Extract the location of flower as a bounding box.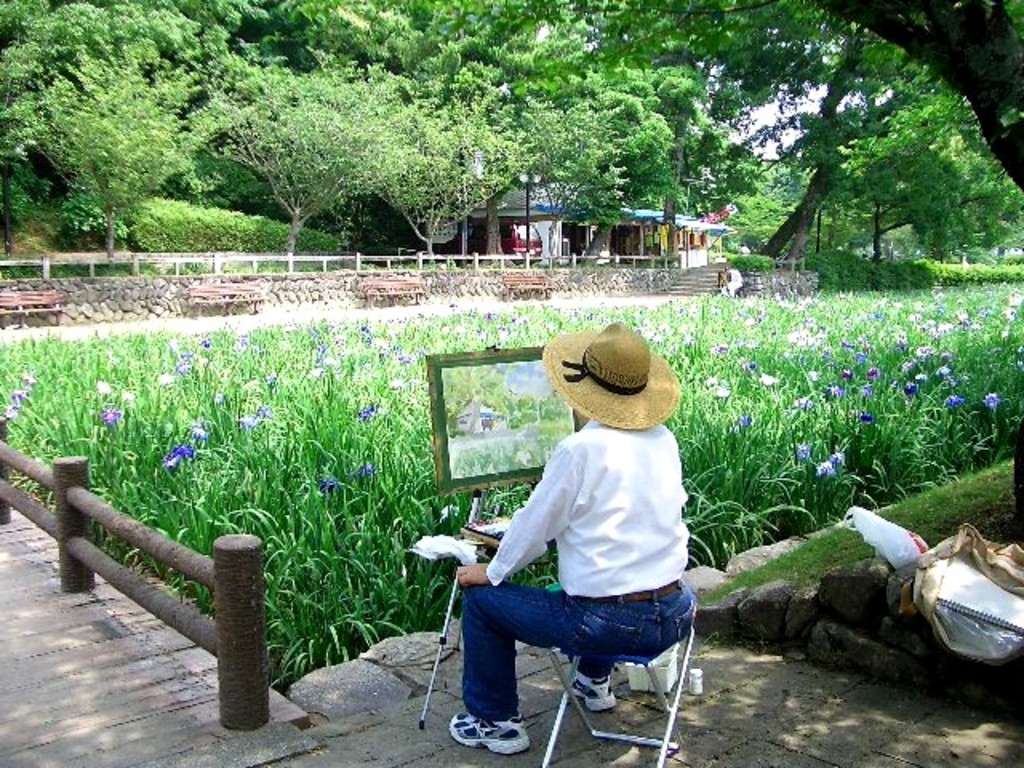
x1=832, y1=443, x2=845, y2=466.
